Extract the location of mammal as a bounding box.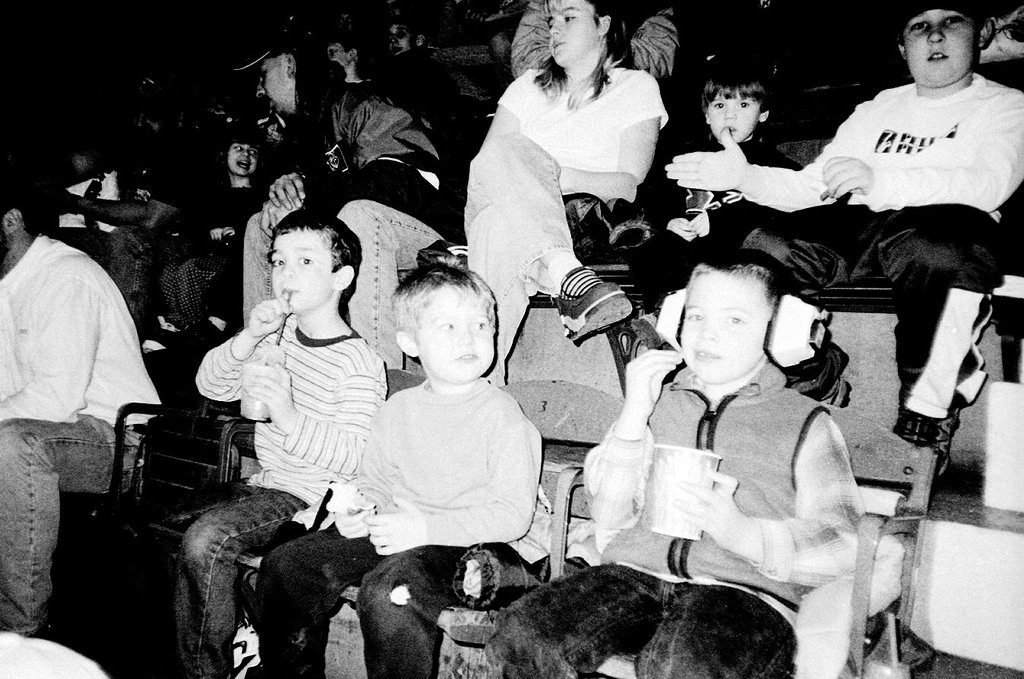
{"left": 164, "top": 115, "right": 270, "bottom": 332}.
